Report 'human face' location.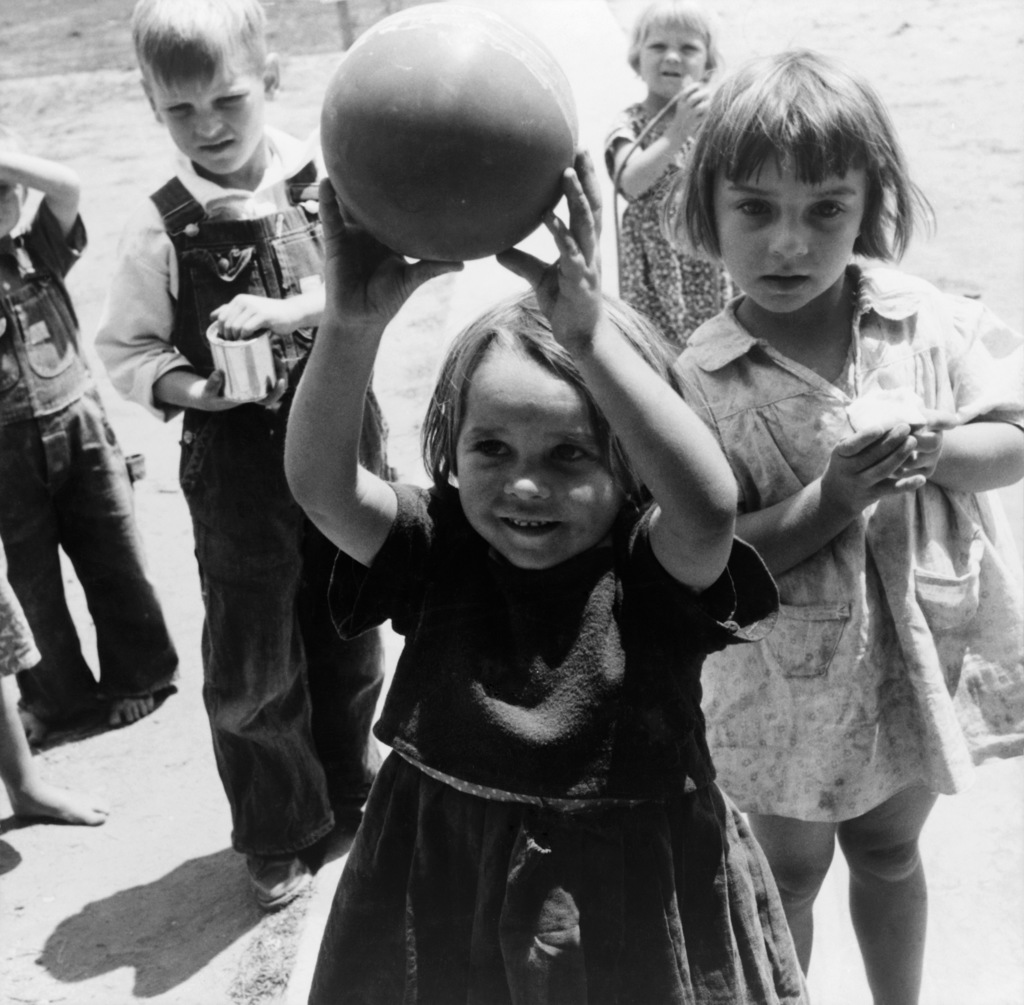
Report: rect(641, 24, 710, 101).
